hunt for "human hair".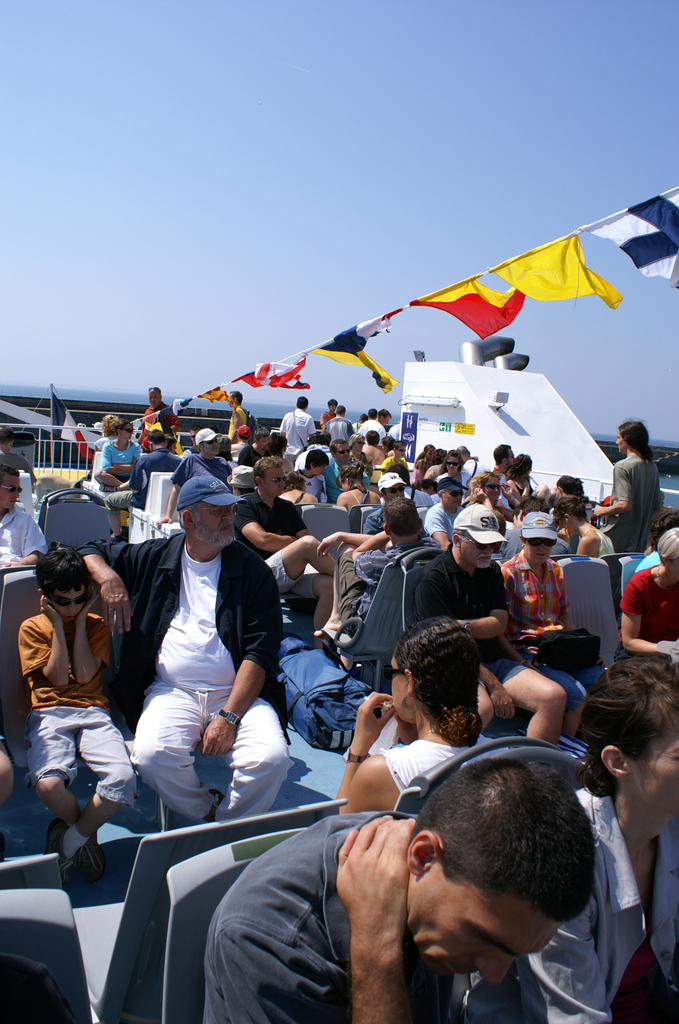
Hunted down at <bbox>0, 425, 14, 446</bbox>.
